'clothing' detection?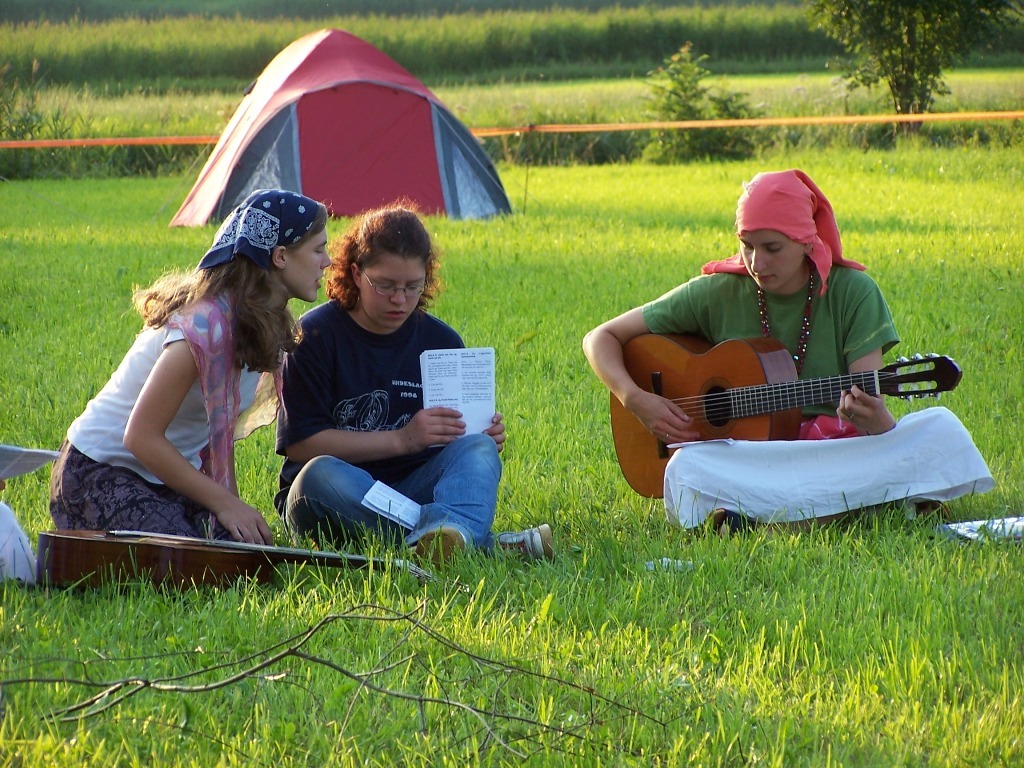
select_region(278, 294, 505, 544)
